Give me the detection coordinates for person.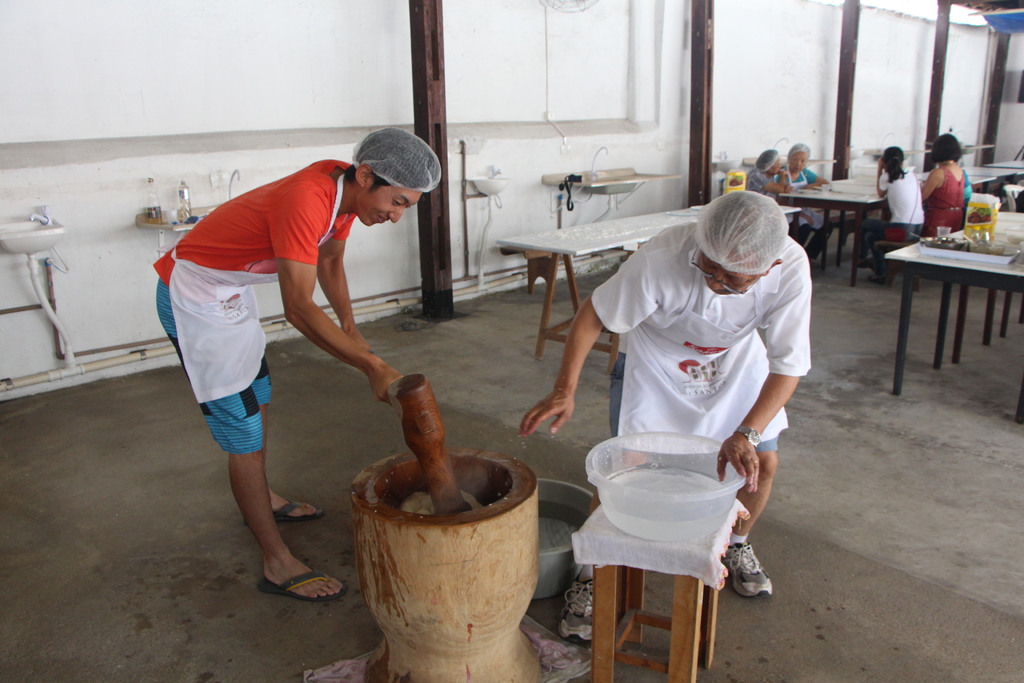
(left=157, top=119, right=431, bottom=598).
